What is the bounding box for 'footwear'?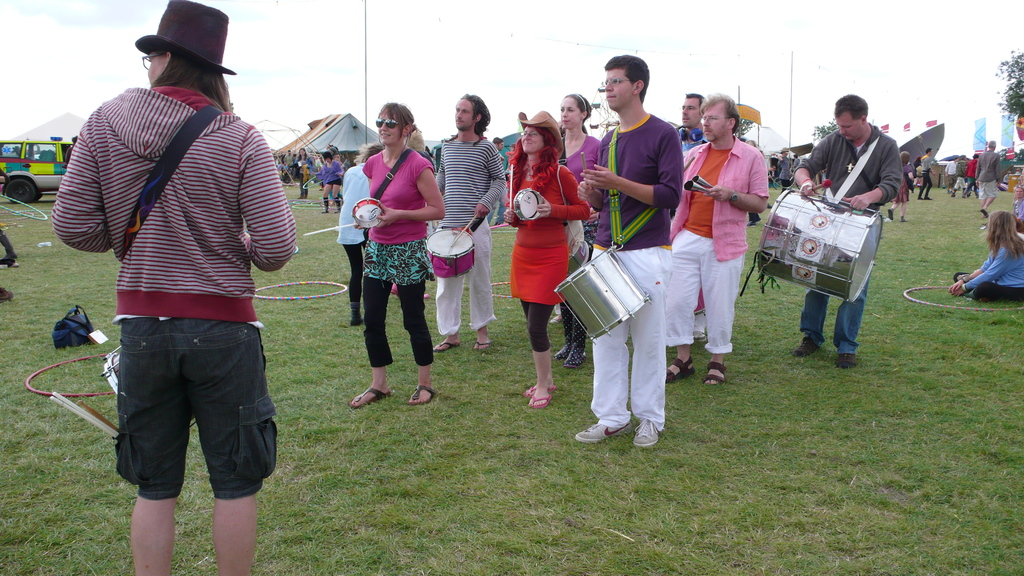
<region>886, 209, 894, 222</region>.
